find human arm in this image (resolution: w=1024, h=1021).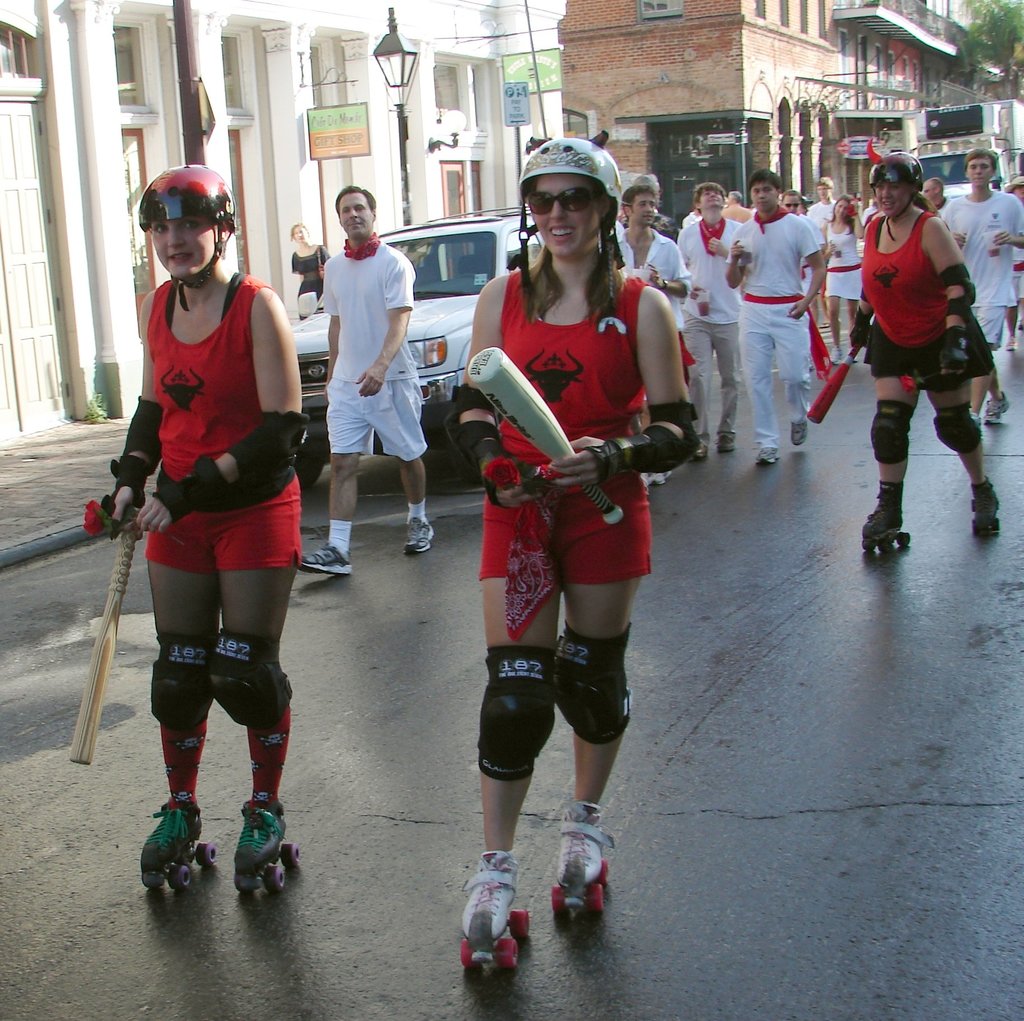
[989,194,1023,252].
